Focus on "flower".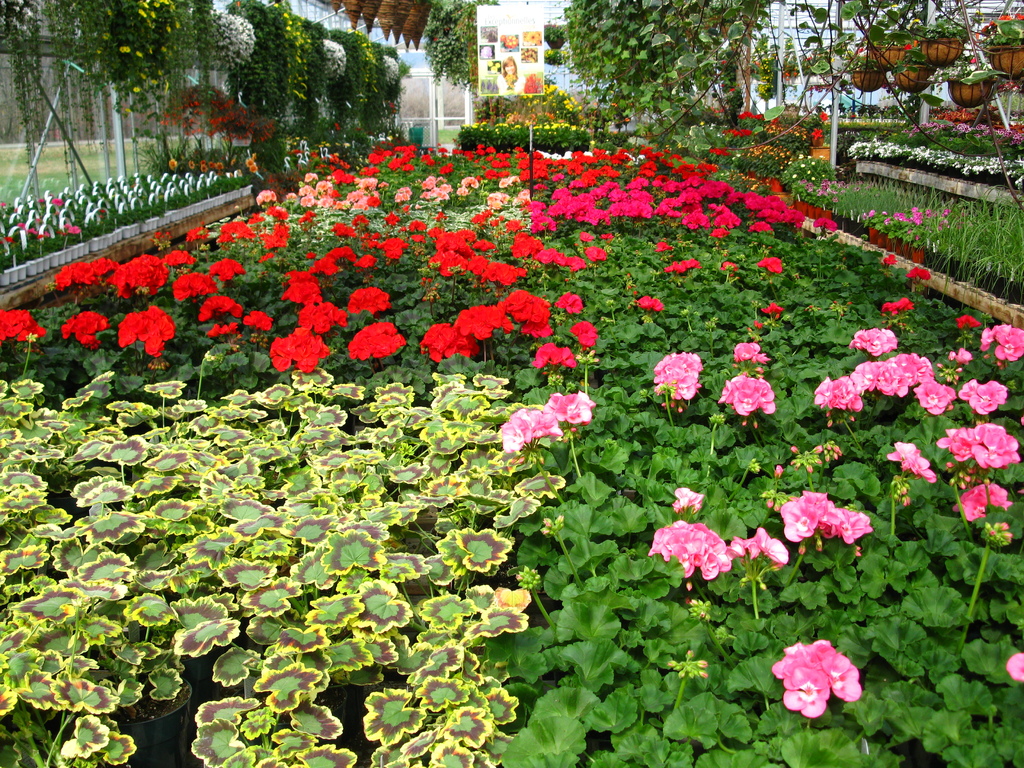
Focused at rect(500, 405, 564, 454).
